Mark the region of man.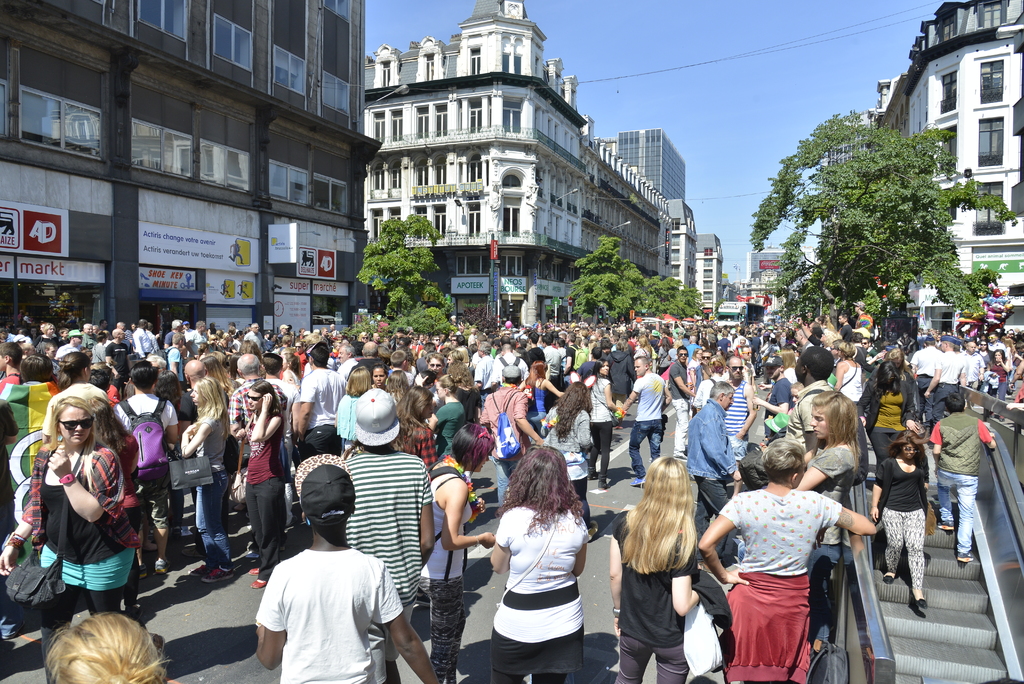
Region: select_region(716, 329, 730, 351).
